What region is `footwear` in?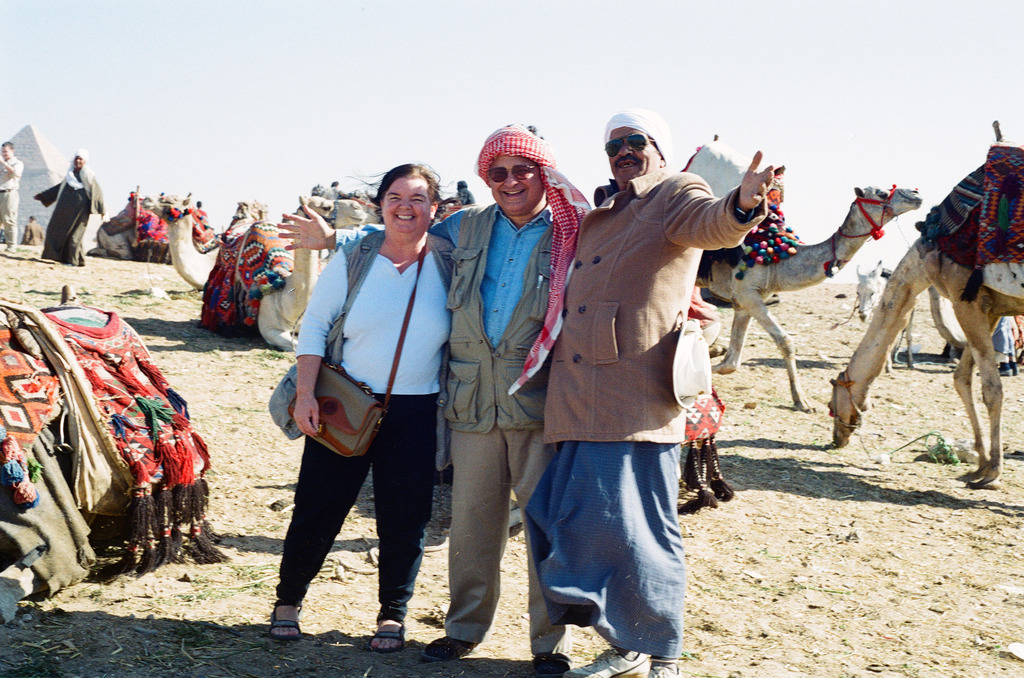
locate(654, 656, 684, 677).
